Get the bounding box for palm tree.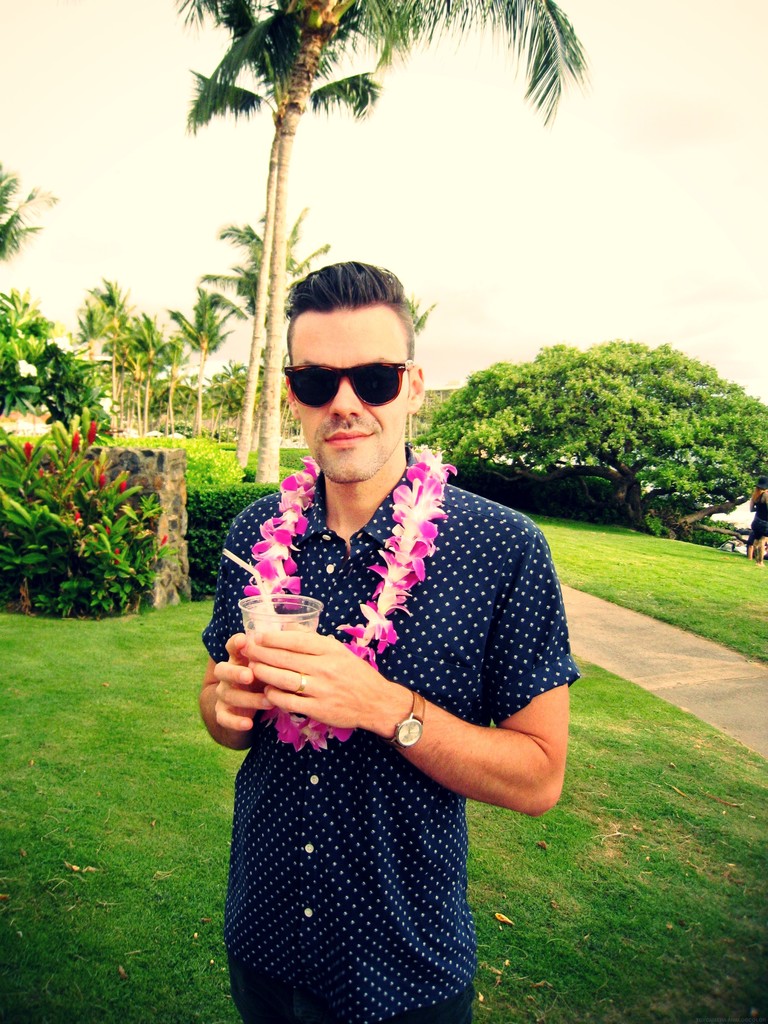
(x1=193, y1=76, x2=385, y2=465).
